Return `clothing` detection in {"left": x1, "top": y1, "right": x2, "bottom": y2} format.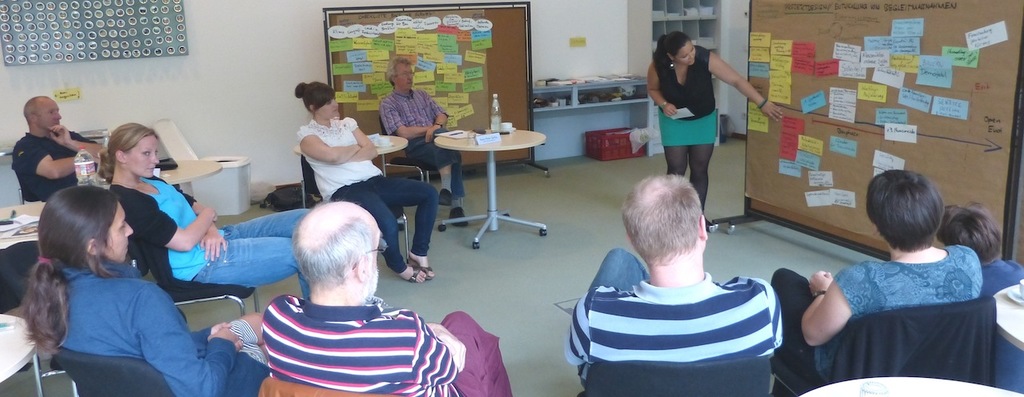
{"left": 370, "top": 83, "right": 466, "bottom": 203}.
